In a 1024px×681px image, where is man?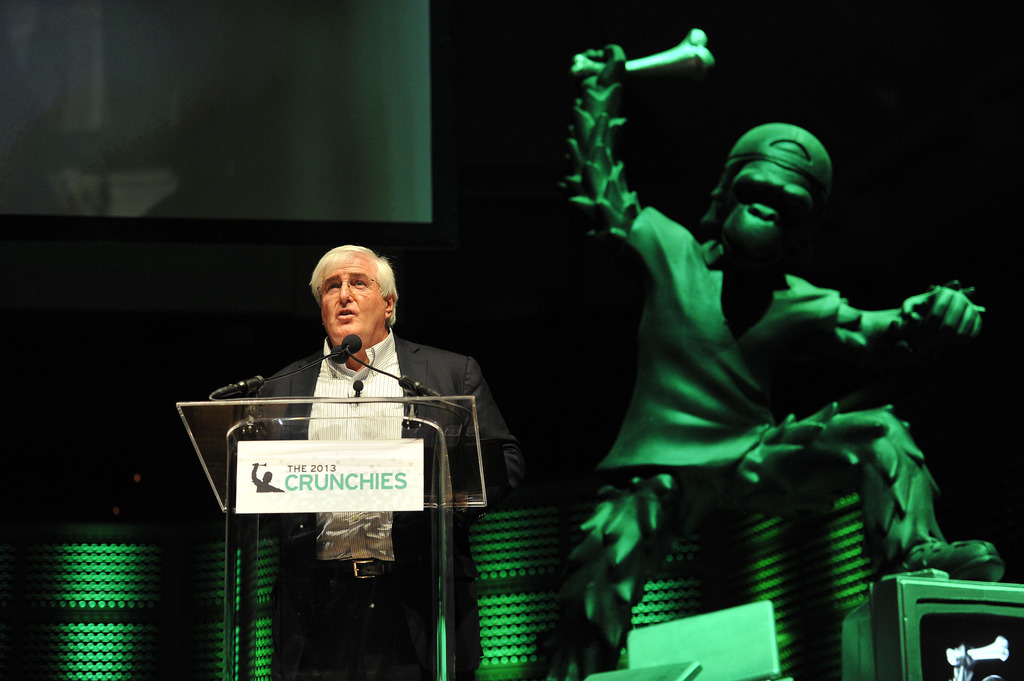
[left=248, top=243, right=520, bottom=680].
